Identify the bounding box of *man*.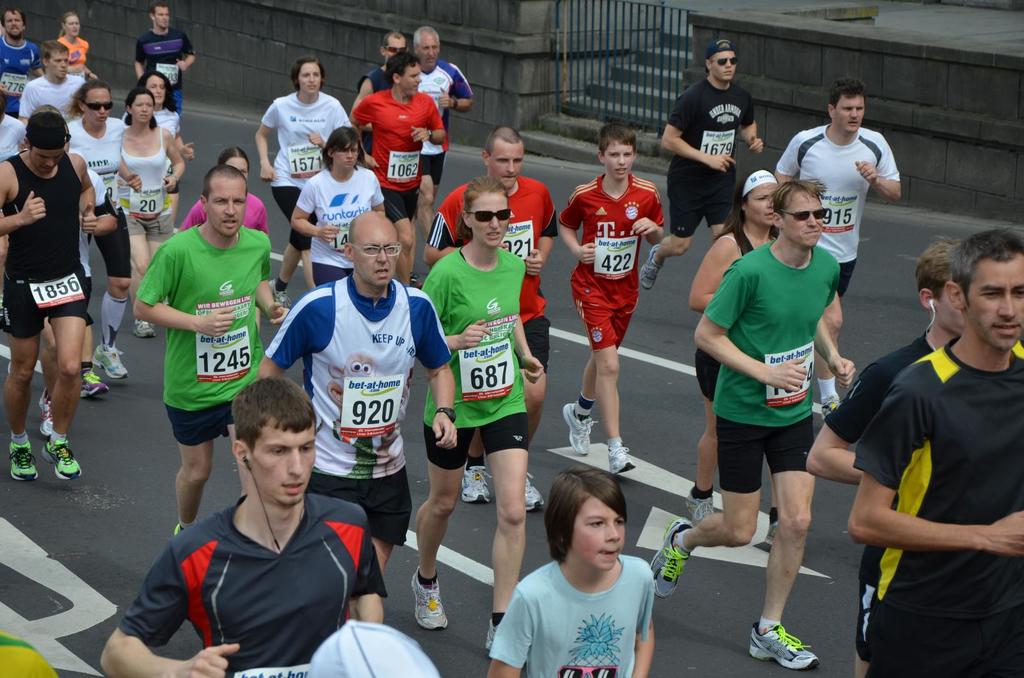
rect(806, 242, 975, 672).
